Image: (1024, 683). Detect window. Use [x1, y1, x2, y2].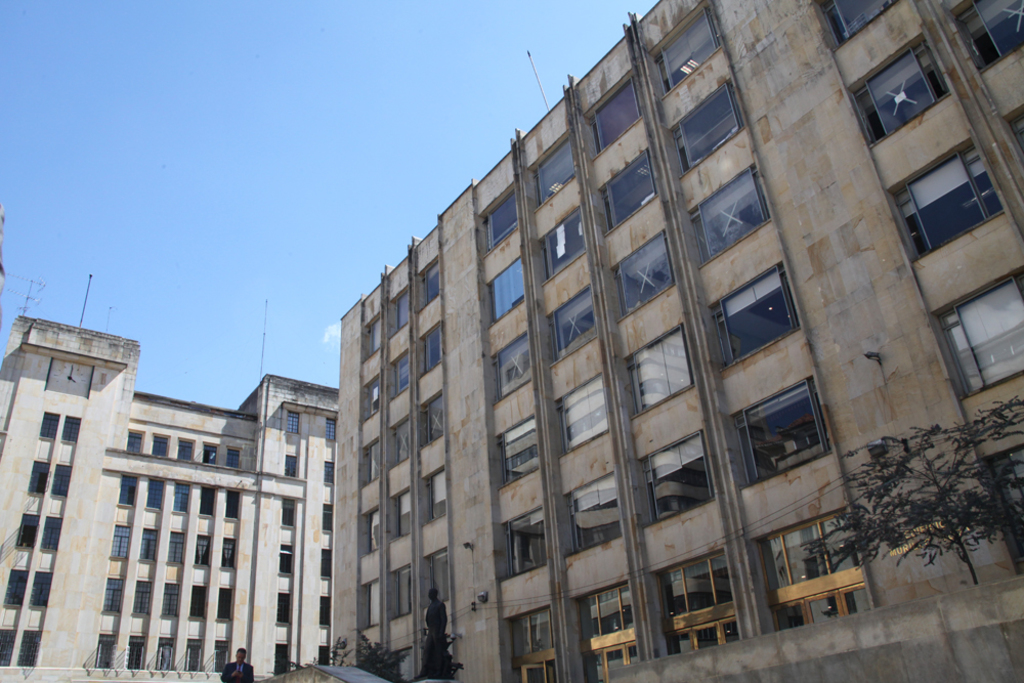
[279, 644, 291, 675].
